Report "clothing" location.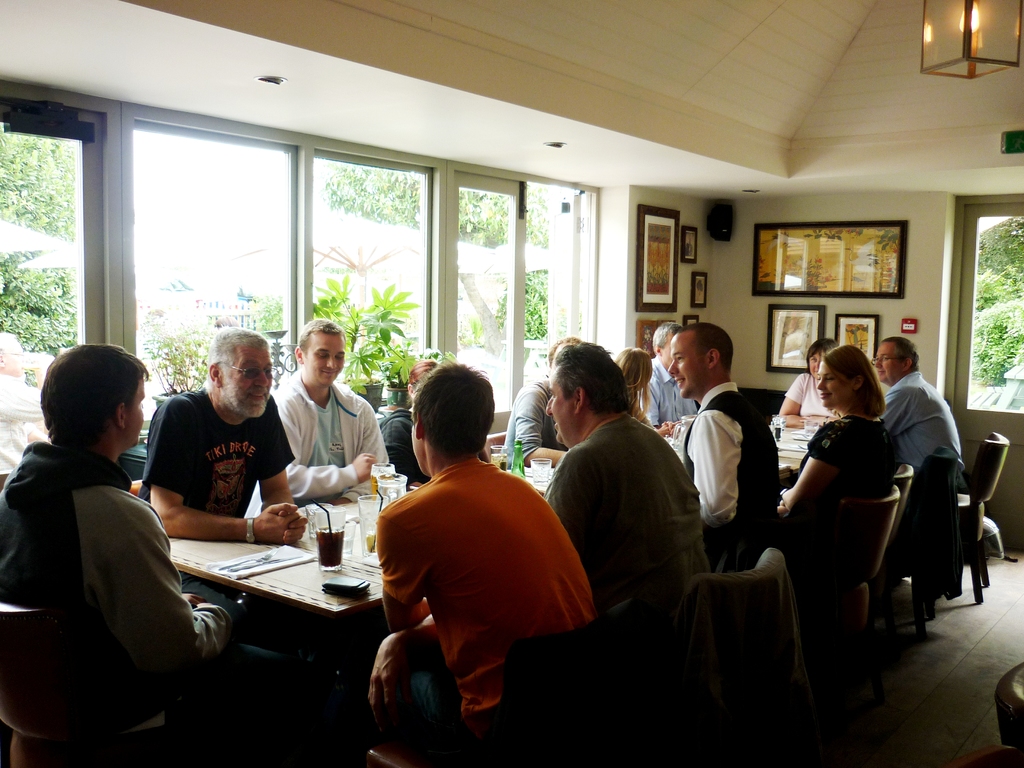
Report: select_region(783, 371, 835, 415).
